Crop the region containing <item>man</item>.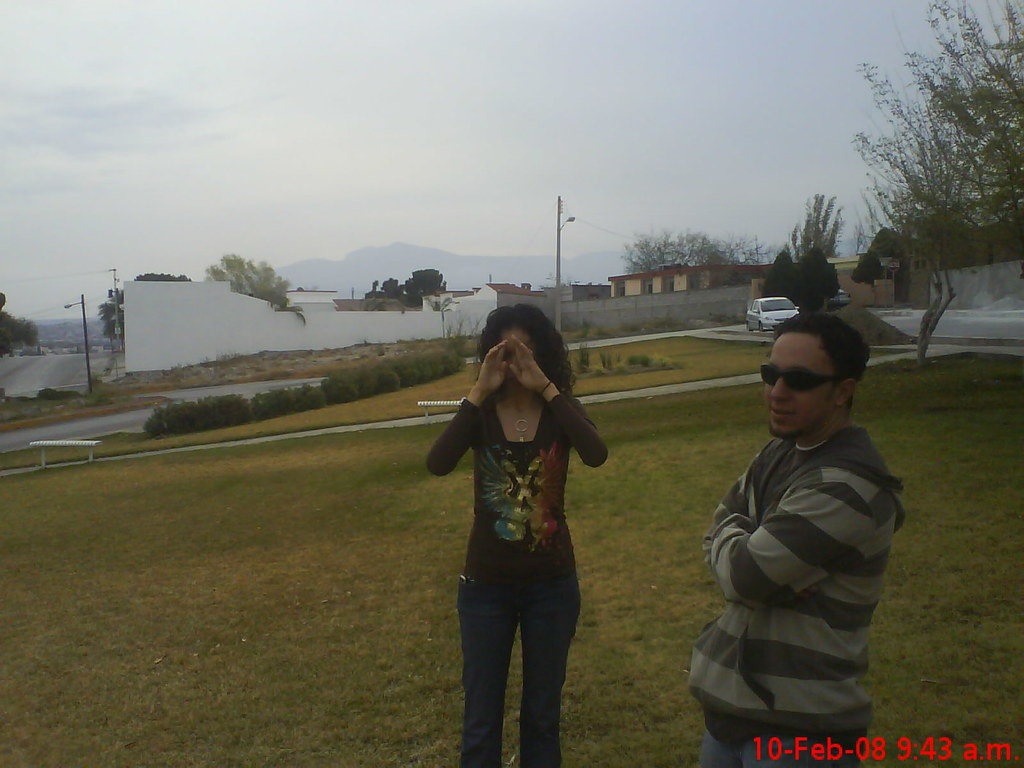
Crop region: Rect(687, 312, 908, 767).
